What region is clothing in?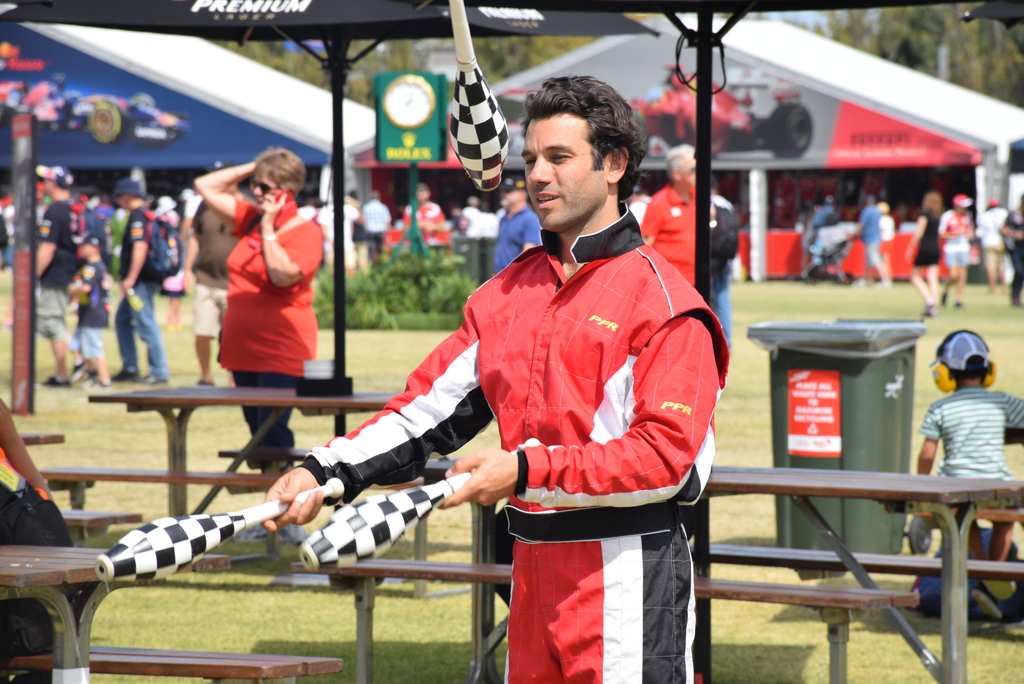
941,213,963,268.
